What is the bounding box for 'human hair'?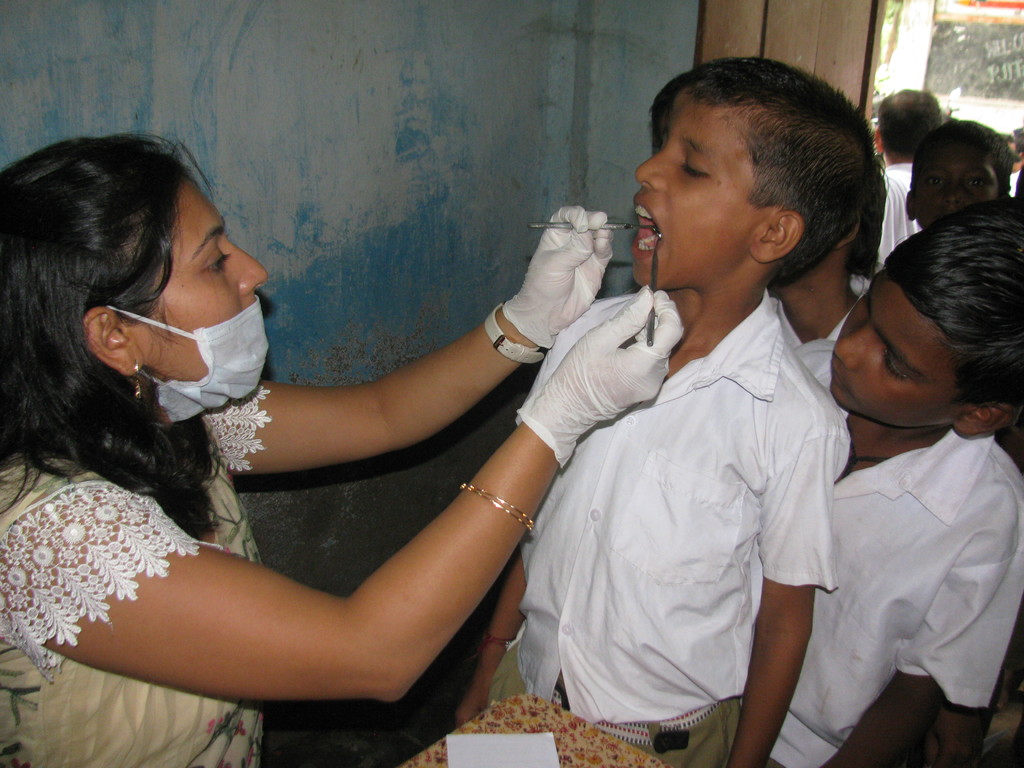
x1=910 y1=116 x2=1017 y2=194.
